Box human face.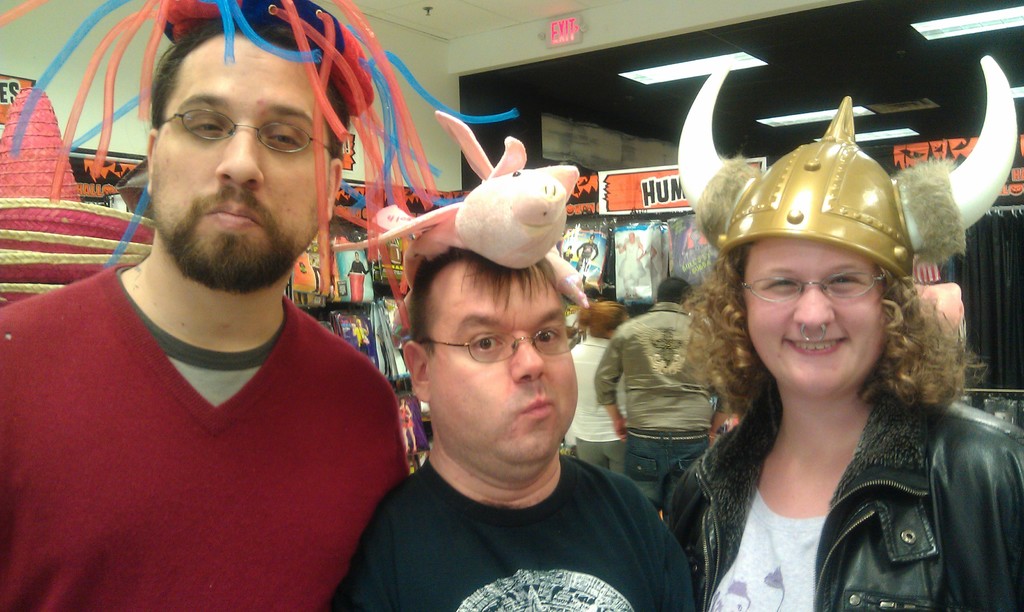
[744,239,881,392].
